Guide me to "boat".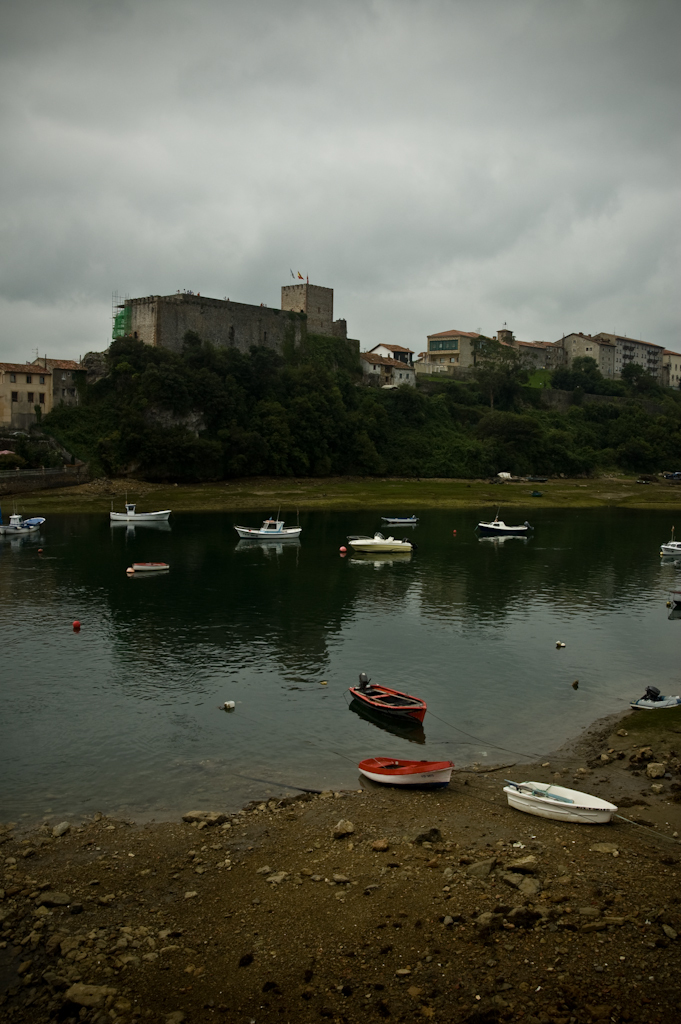
Guidance: 356, 756, 453, 783.
